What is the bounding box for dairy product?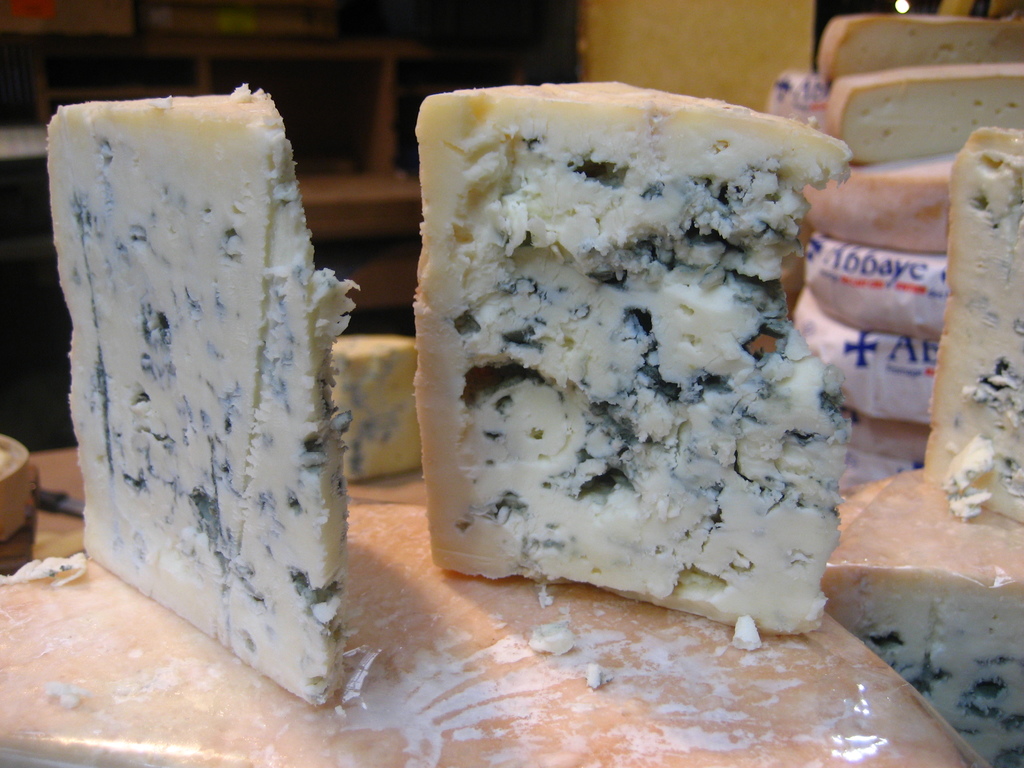
bbox=(67, 80, 360, 705).
